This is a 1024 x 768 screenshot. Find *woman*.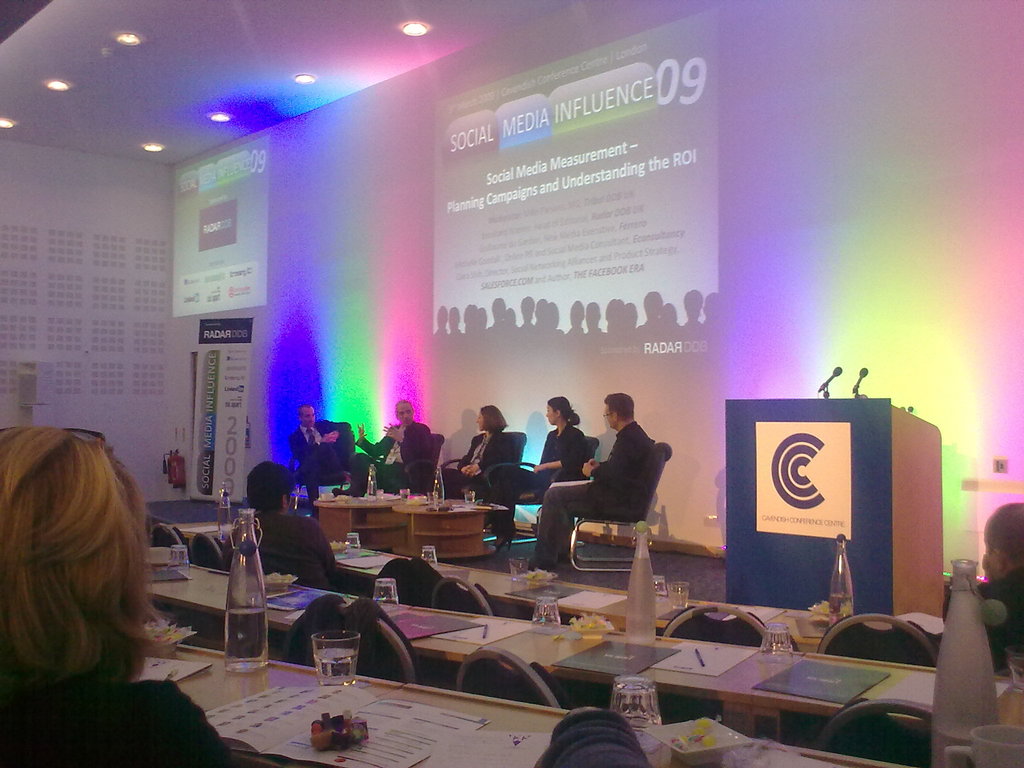
Bounding box: 0 399 214 746.
